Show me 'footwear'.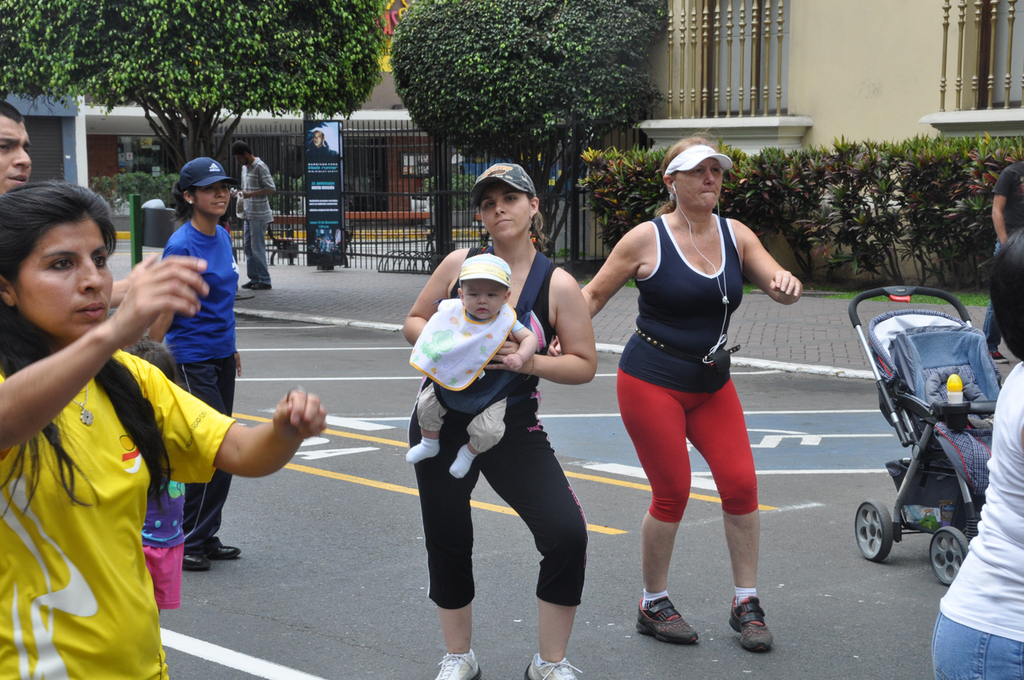
'footwear' is here: x1=180, y1=552, x2=211, y2=570.
